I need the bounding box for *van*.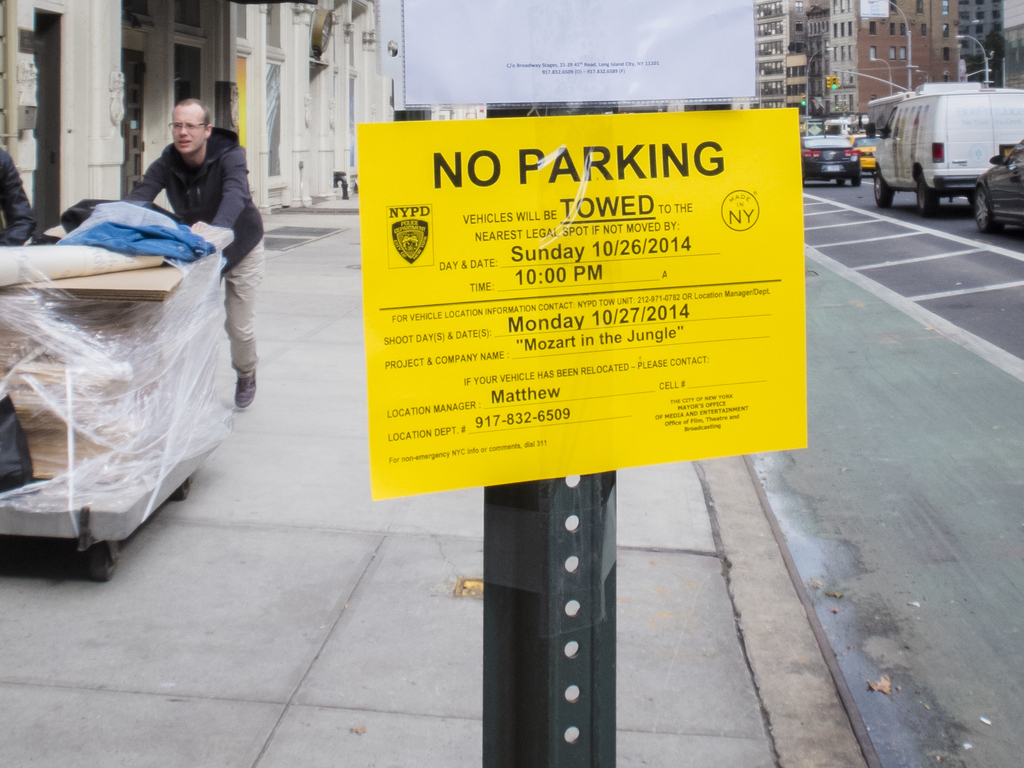
Here it is: l=869, t=79, r=1023, b=216.
